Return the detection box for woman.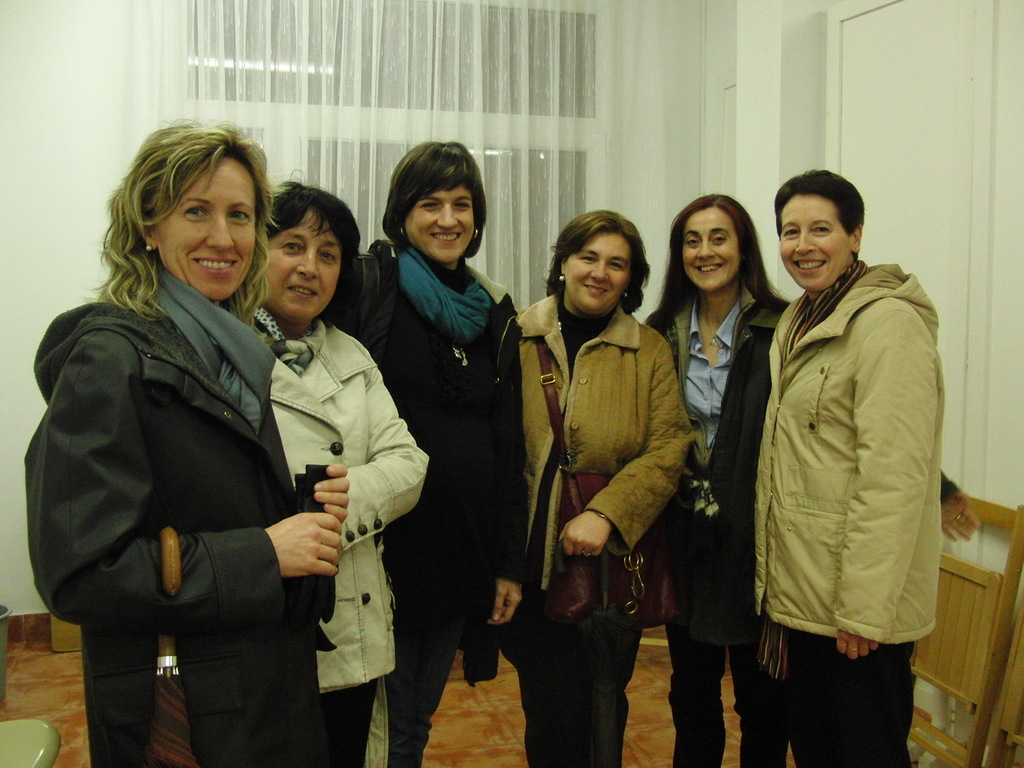
box=[61, 122, 331, 767].
